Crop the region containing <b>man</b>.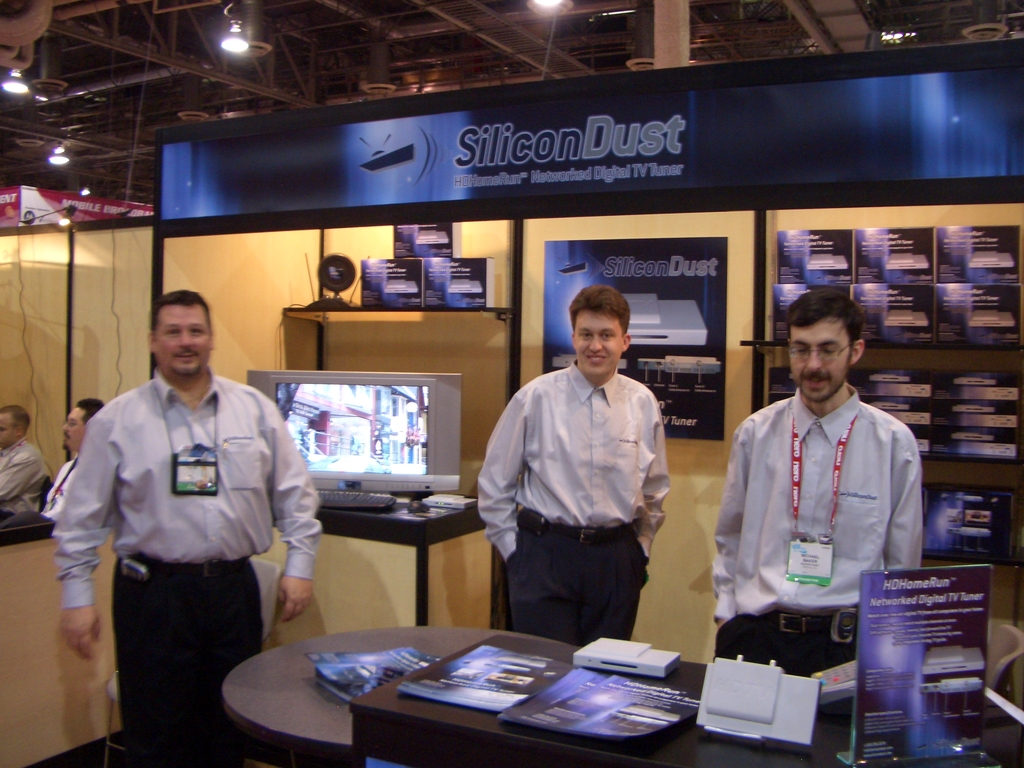
Crop region: 475,283,671,659.
